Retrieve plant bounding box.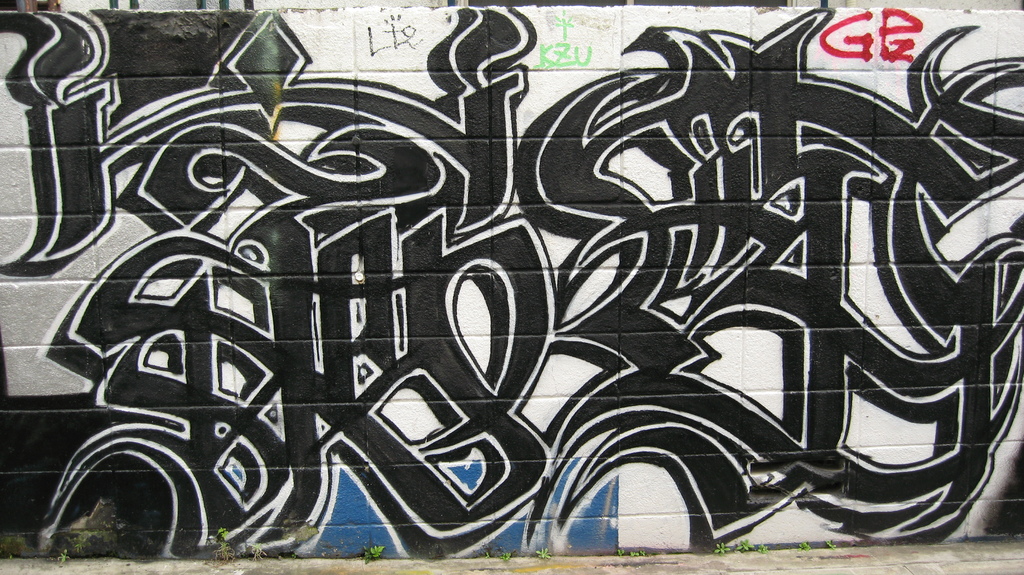
Bounding box: left=484, top=550, right=491, bottom=559.
